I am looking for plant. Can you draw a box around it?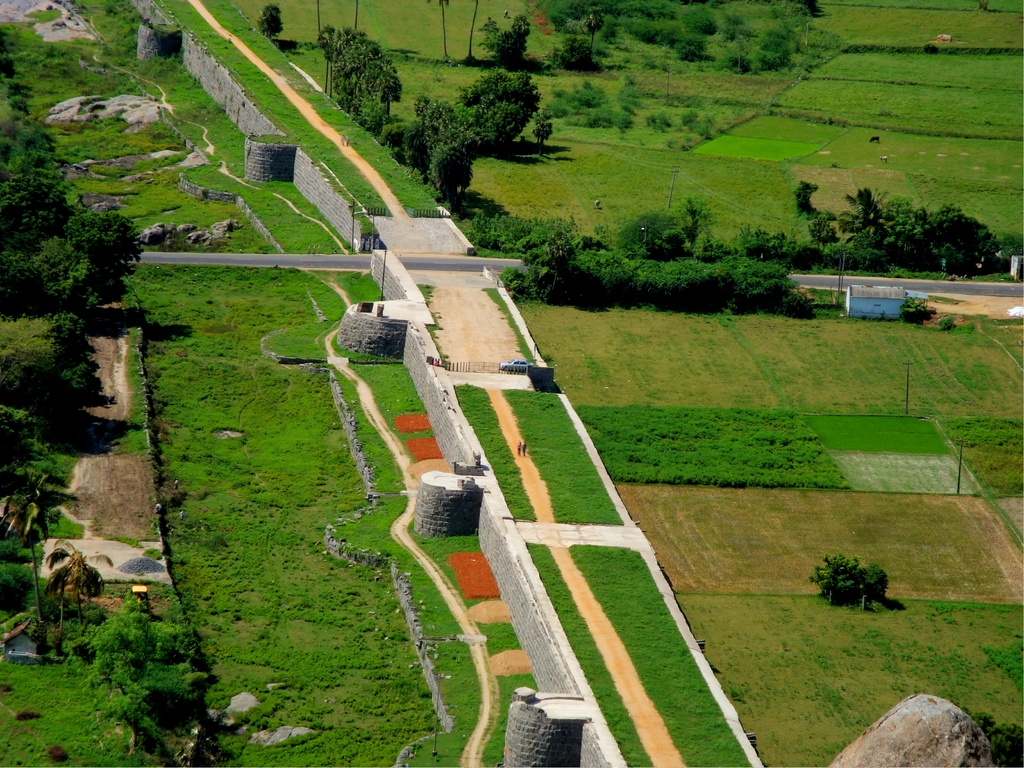
Sure, the bounding box is bbox=[540, 0, 872, 86].
